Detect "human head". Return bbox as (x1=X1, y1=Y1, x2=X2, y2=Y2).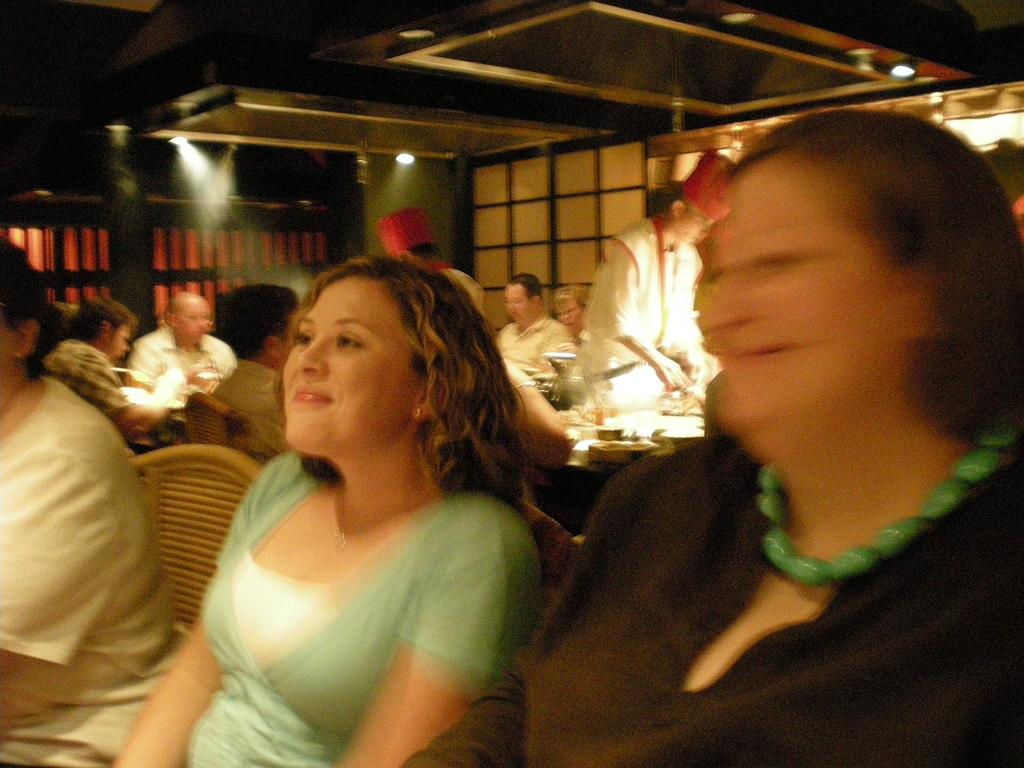
(x1=550, y1=287, x2=584, y2=332).
